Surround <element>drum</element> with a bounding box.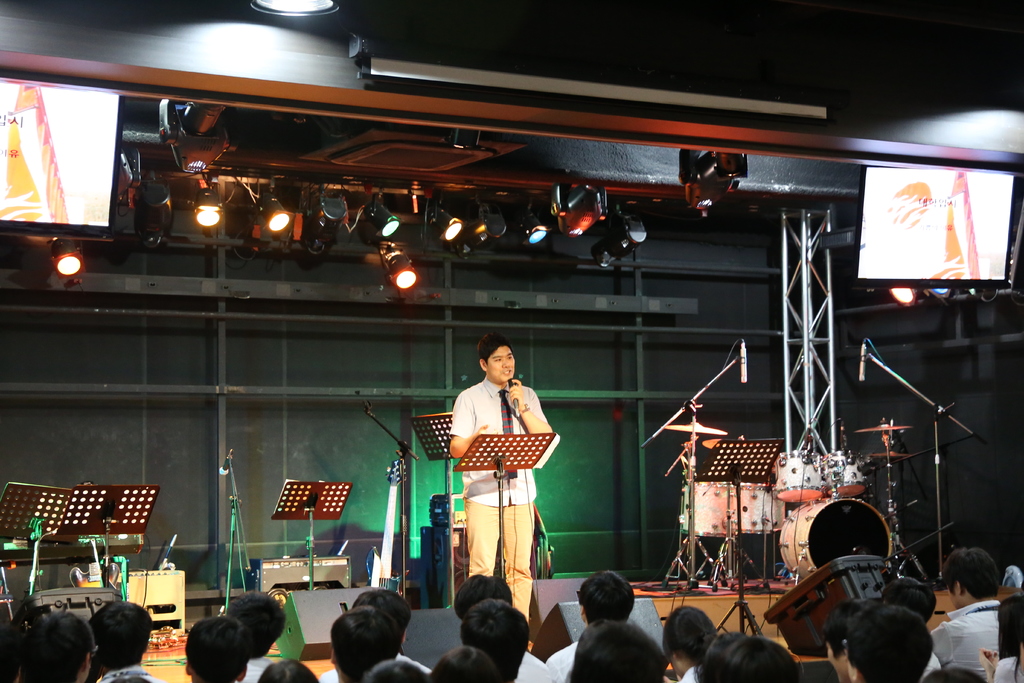
[left=776, top=498, right=899, bottom=580].
